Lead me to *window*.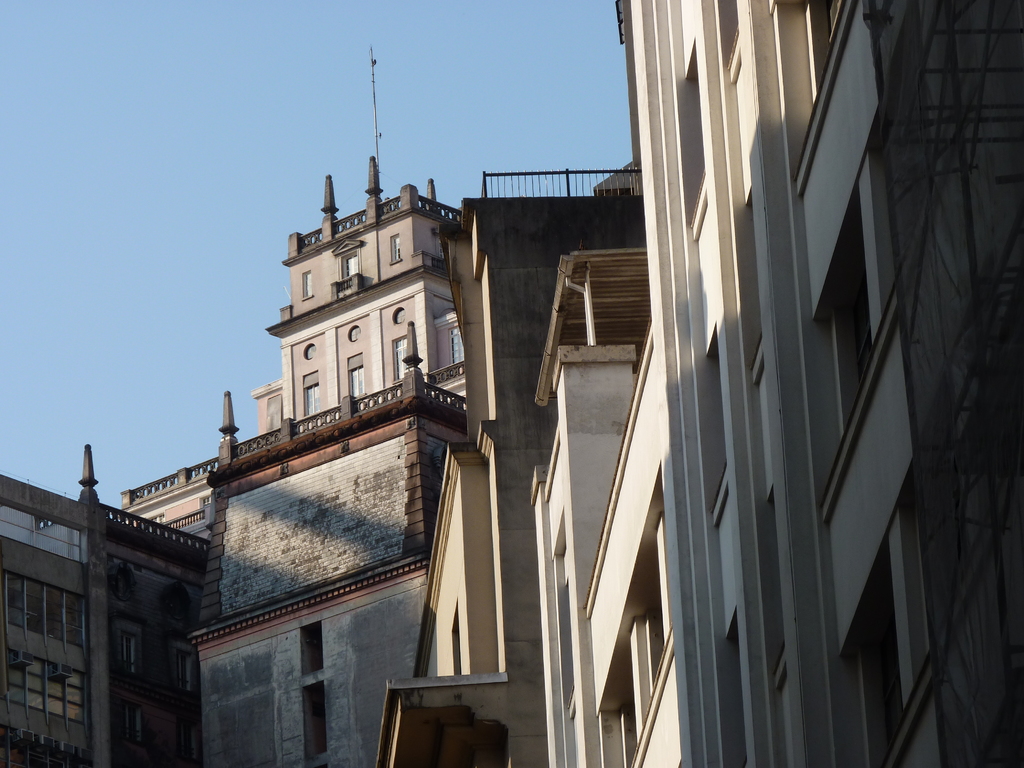
Lead to <region>388, 233, 401, 264</region>.
